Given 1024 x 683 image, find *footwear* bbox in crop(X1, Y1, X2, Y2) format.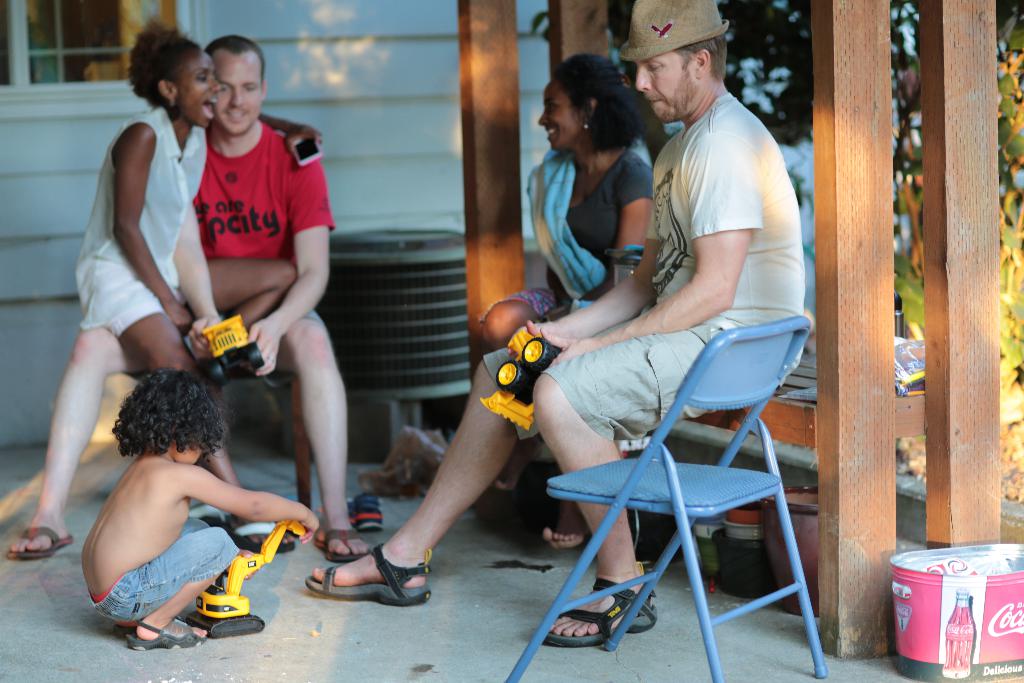
crop(299, 535, 441, 621).
